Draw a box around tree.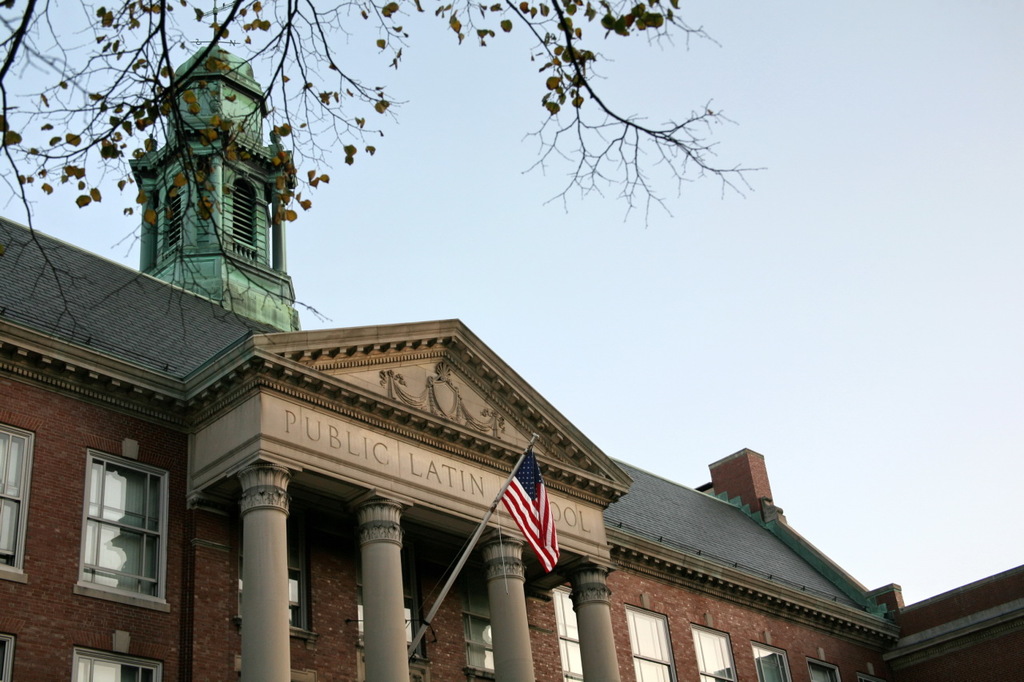
bbox=[2, 0, 763, 345].
